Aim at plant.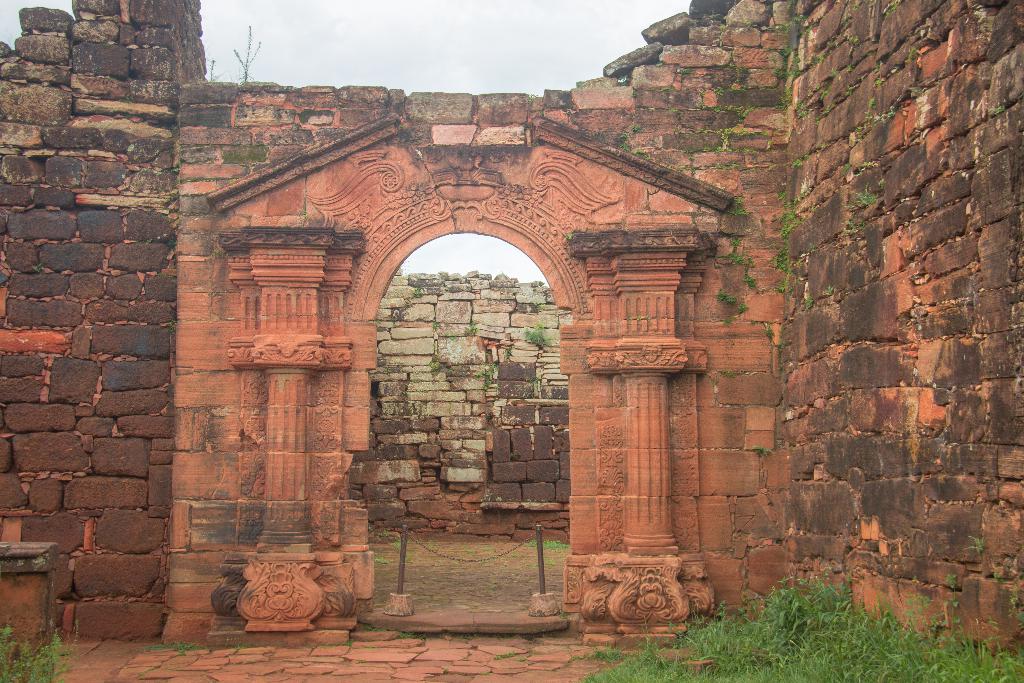
Aimed at (735, 190, 742, 195).
